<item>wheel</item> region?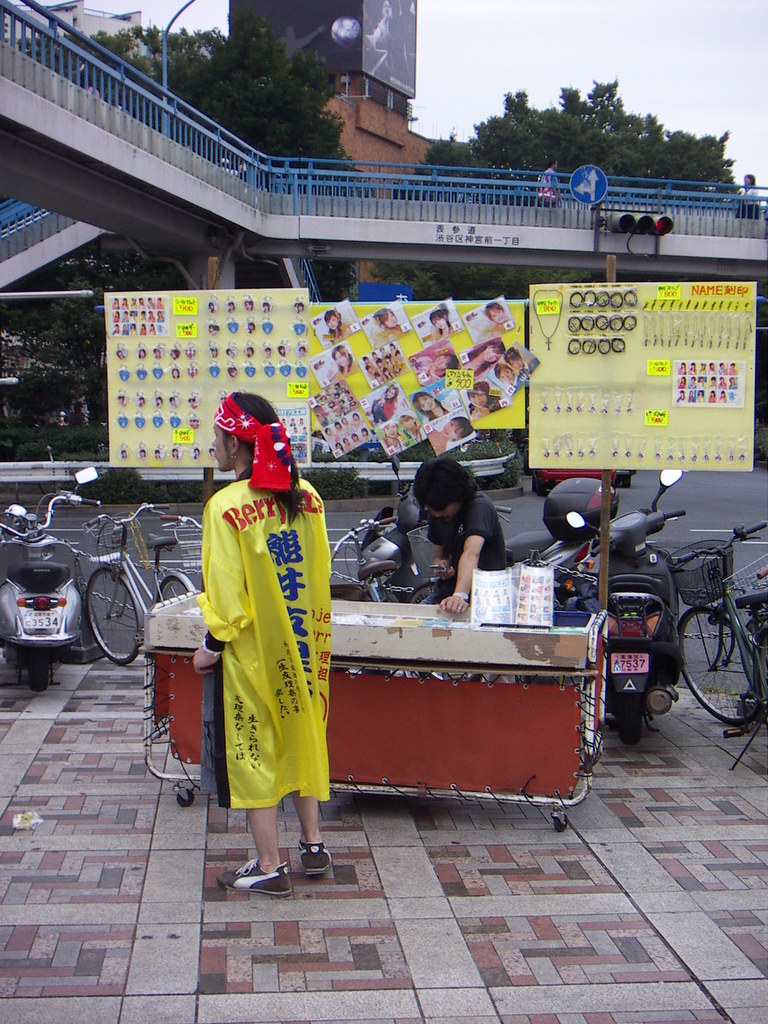
83, 566, 147, 666
